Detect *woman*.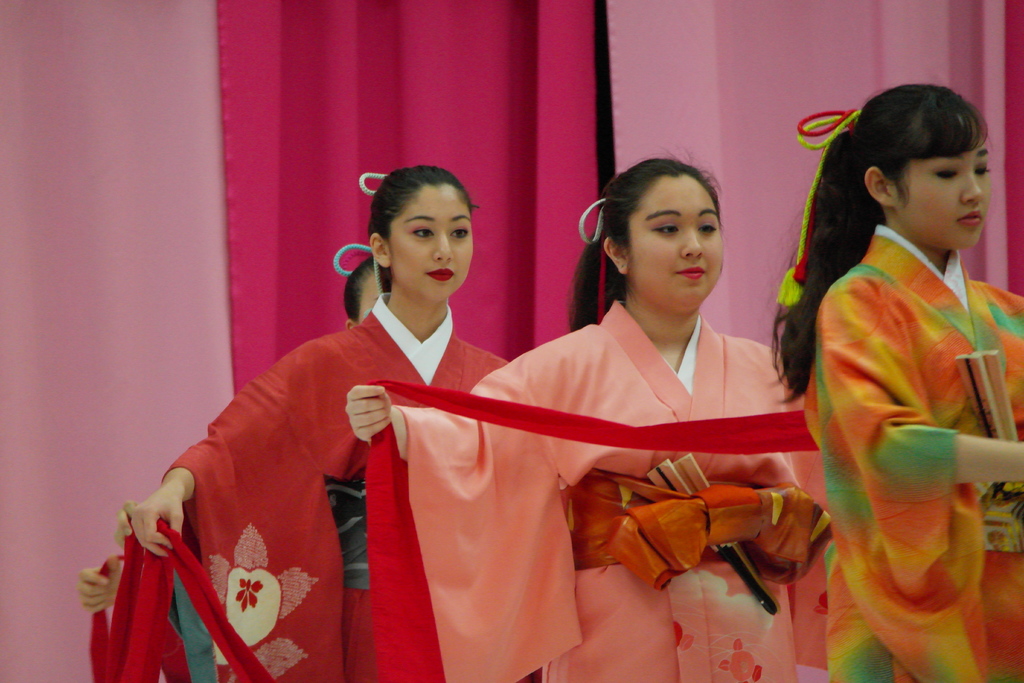
Detected at region(765, 74, 1023, 682).
